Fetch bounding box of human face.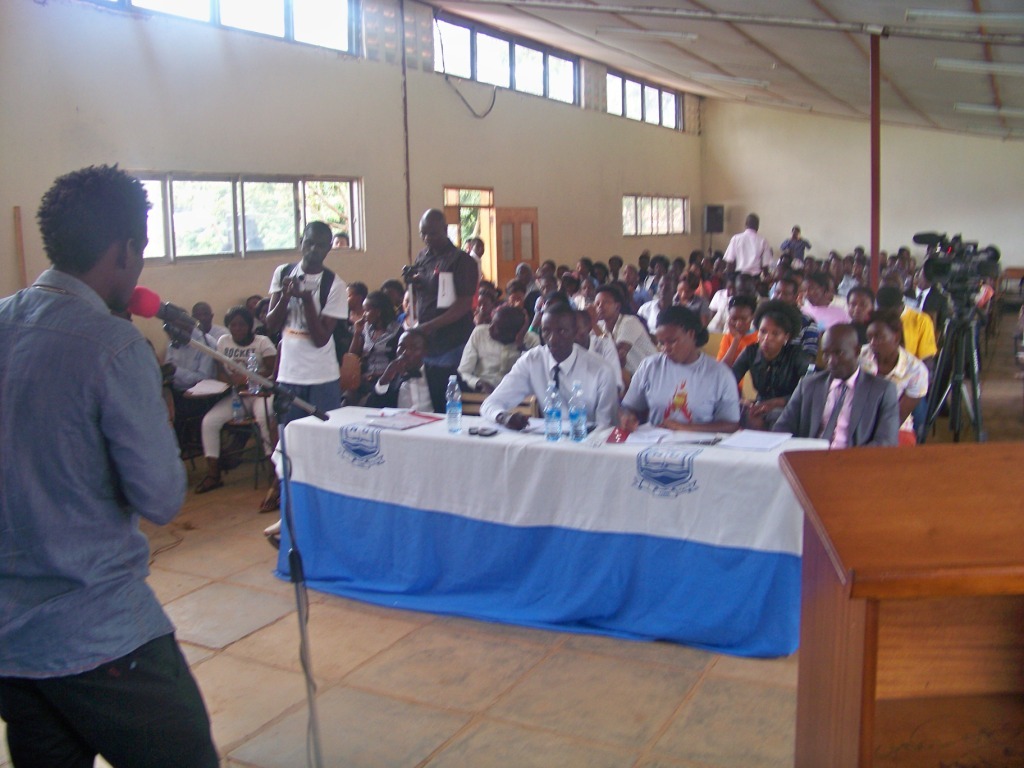
Bbox: left=519, top=265, right=530, bottom=282.
